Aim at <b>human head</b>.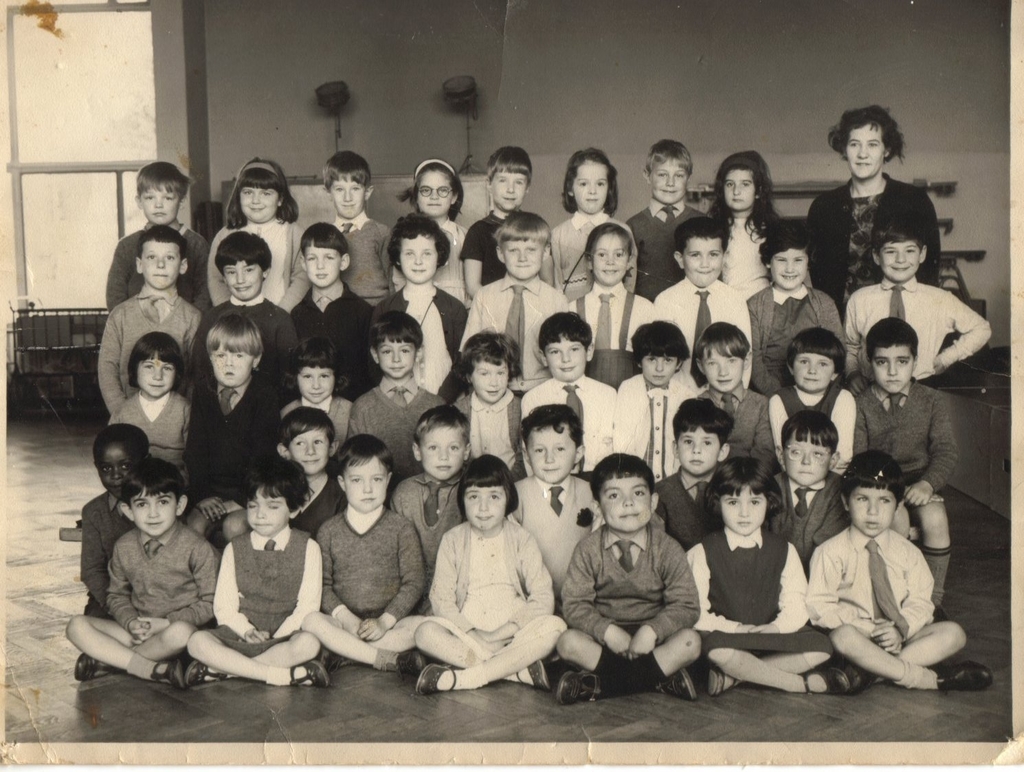
Aimed at bbox=(335, 434, 390, 514).
